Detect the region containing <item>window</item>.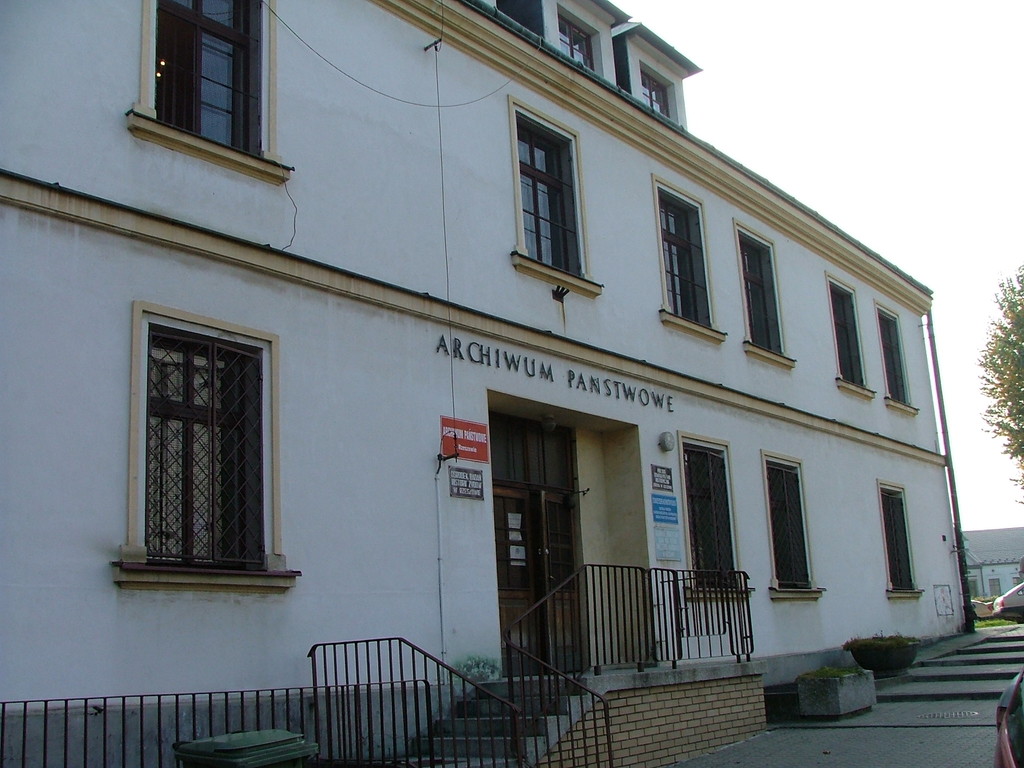
locate(878, 316, 906, 402).
